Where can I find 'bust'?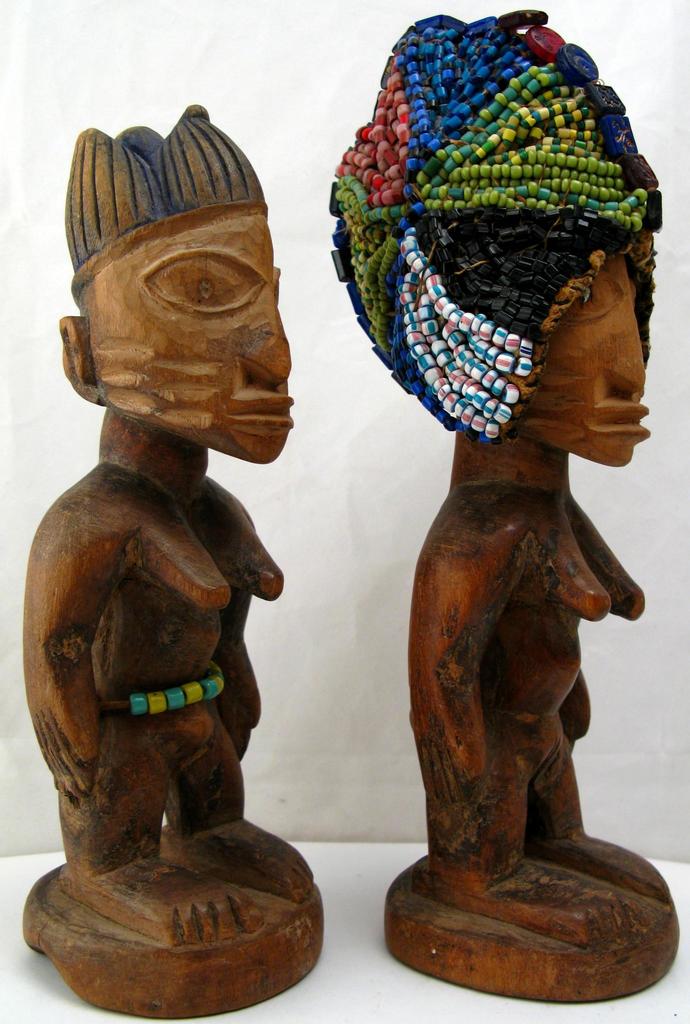
You can find it at x1=332 y1=3 x2=678 y2=1004.
